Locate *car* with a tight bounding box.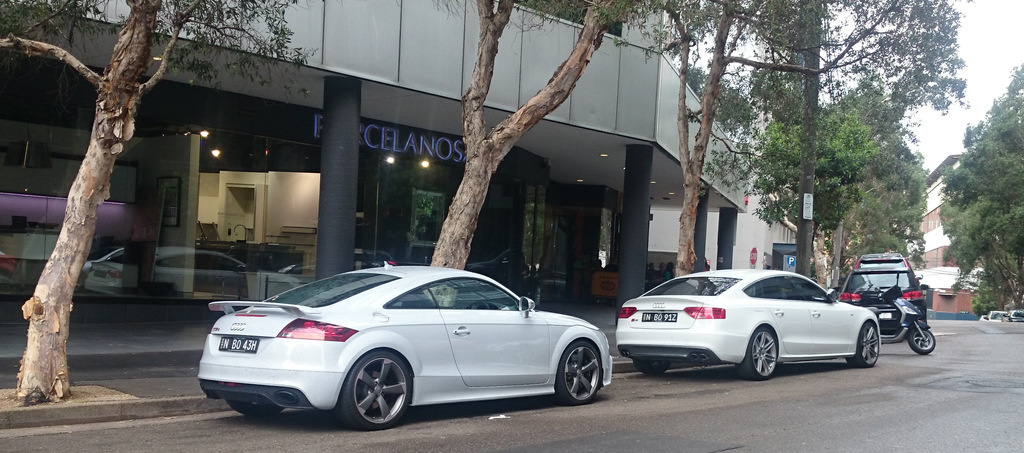
bbox=[615, 268, 881, 382].
